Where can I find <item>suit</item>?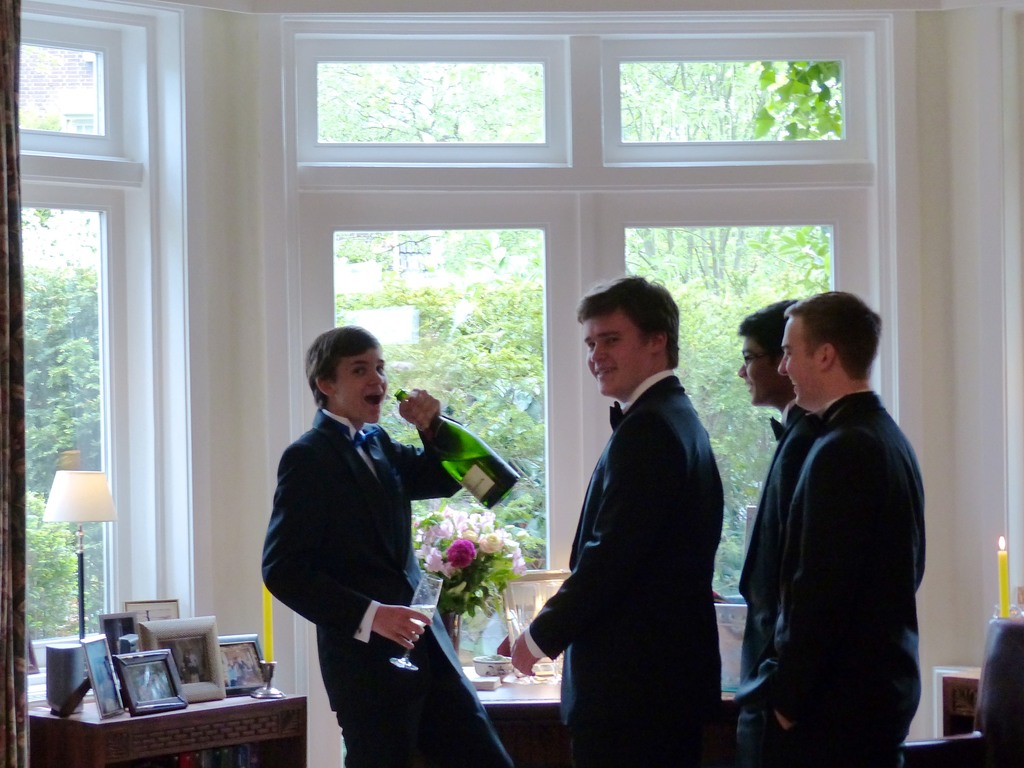
You can find it at 530,282,752,746.
